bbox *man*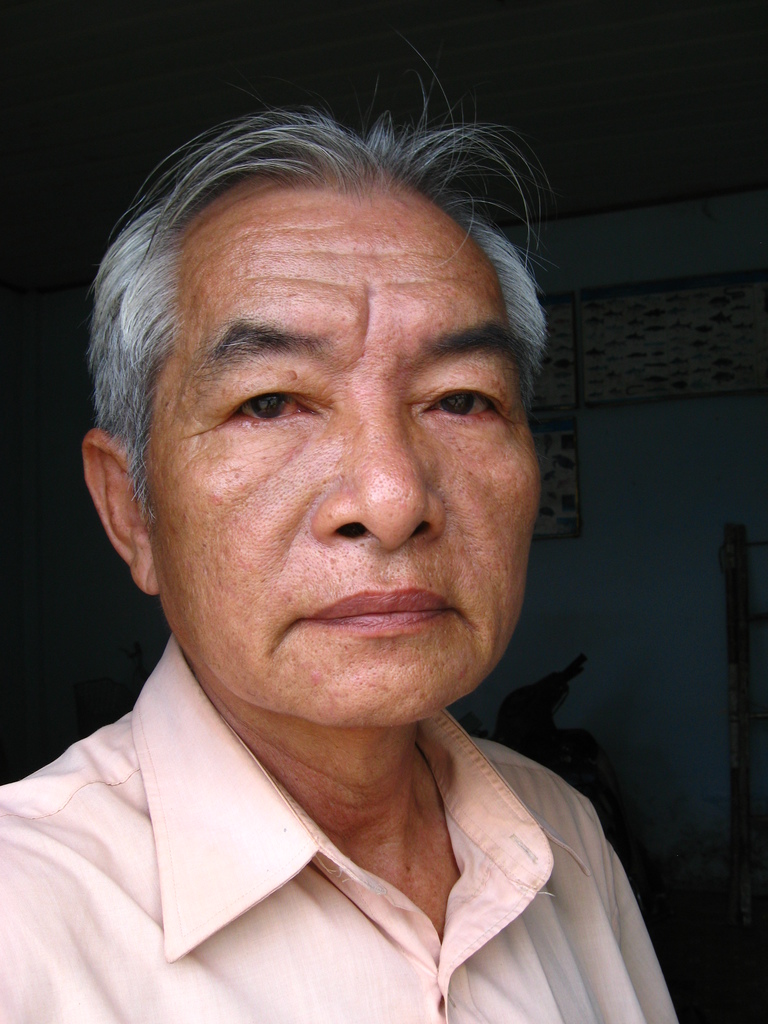
0,0,740,1023
